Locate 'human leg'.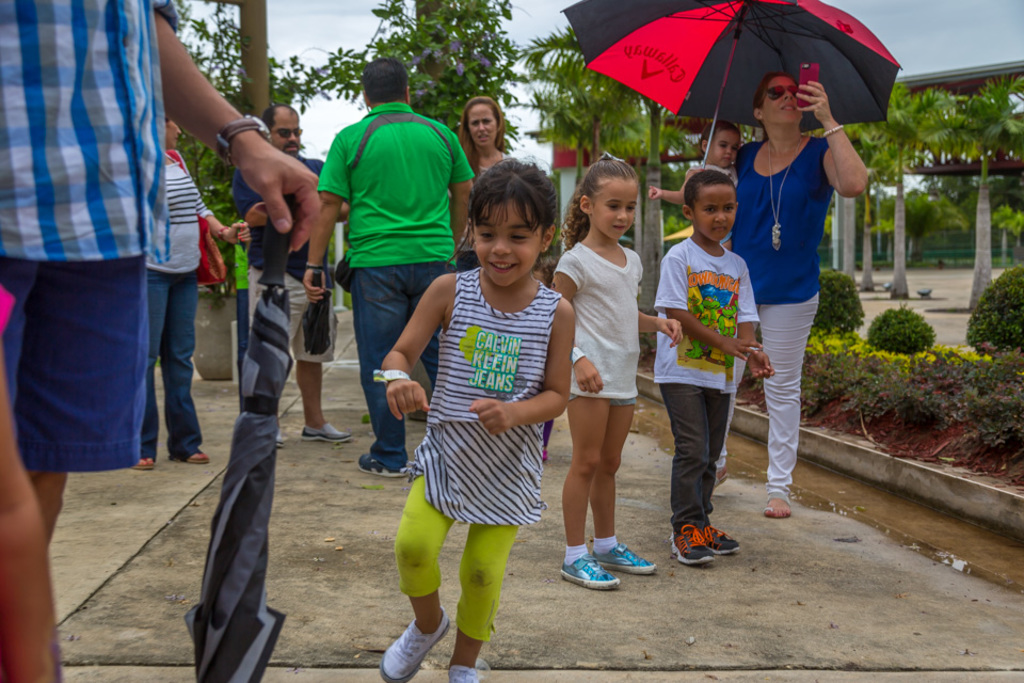
Bounding box: 355:276:415:470.
